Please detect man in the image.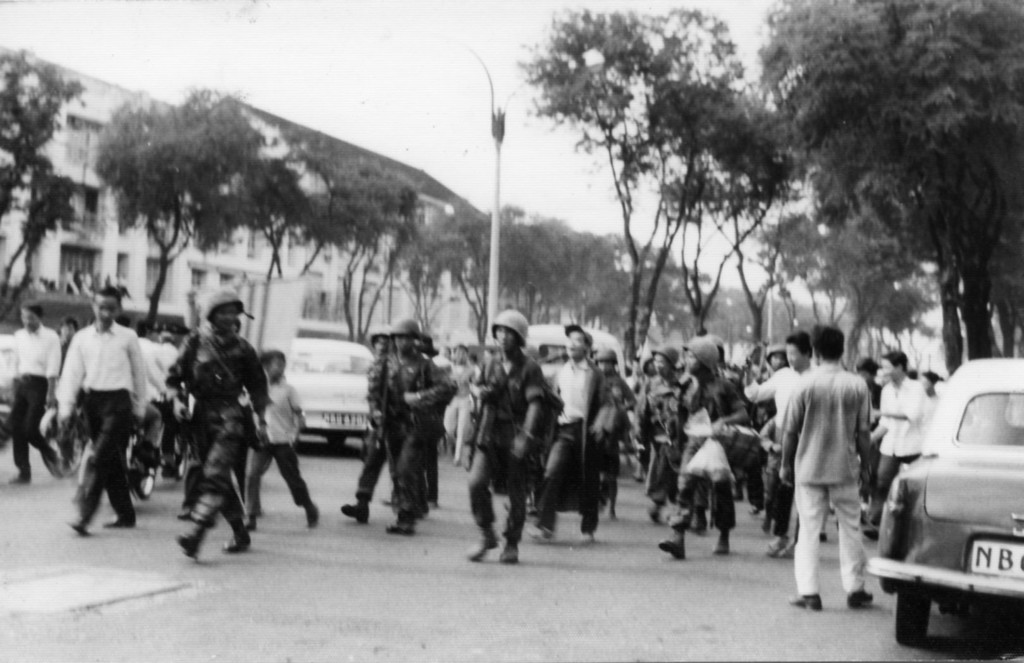
{"x1": 155, "y1": 300, "x2": 281, "y2": 562}.
